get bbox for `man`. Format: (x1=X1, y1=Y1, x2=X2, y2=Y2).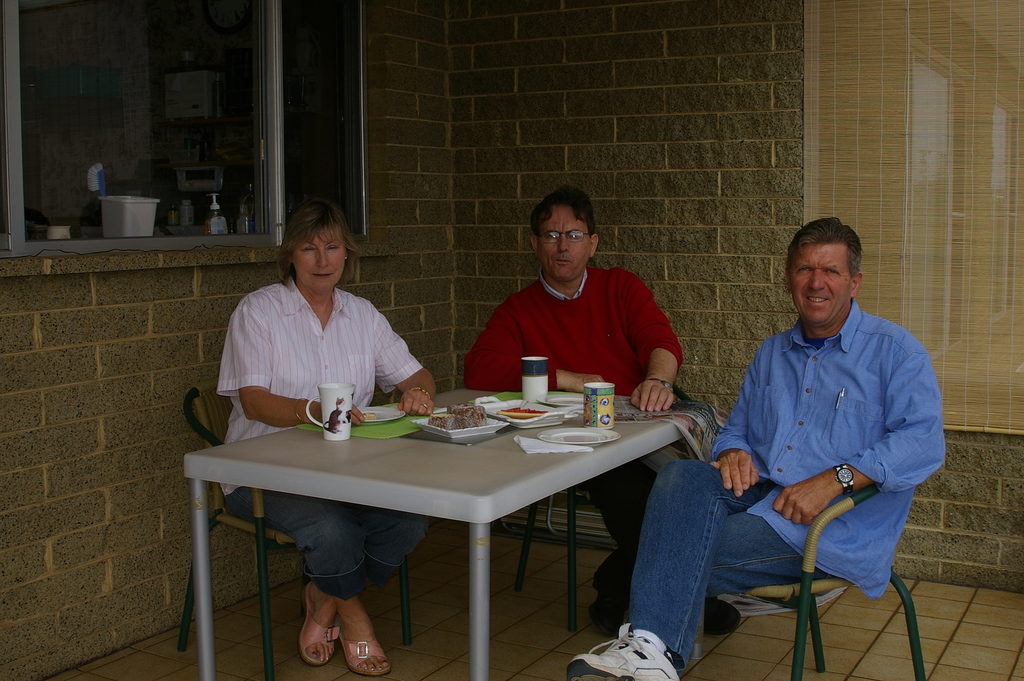
(x1=452, y1=183, x2=746, y2=648).
